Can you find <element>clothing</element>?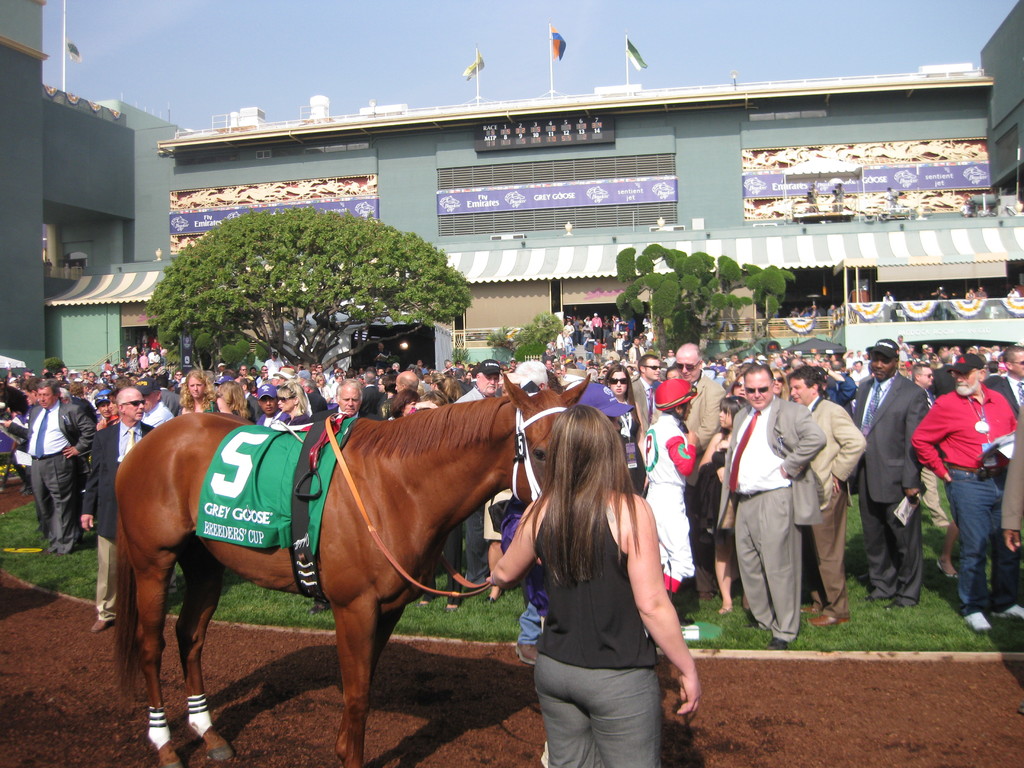
Yes, bounding box: x1=168, y1=396, x2=228, y2=416.
